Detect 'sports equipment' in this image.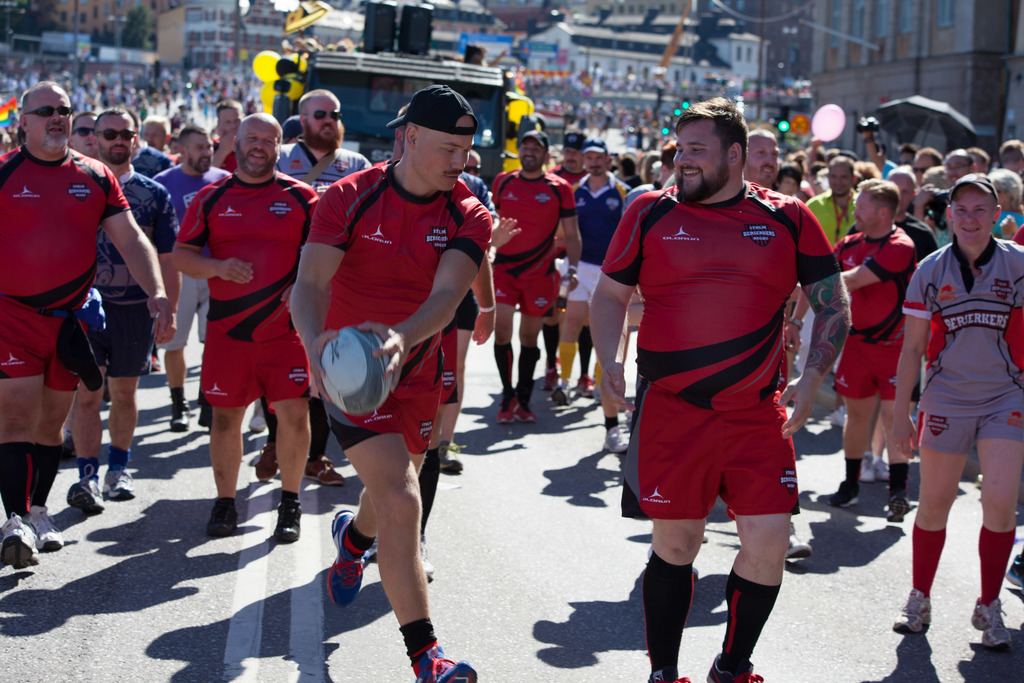
Detection: 964, 602, 1013, 646.
